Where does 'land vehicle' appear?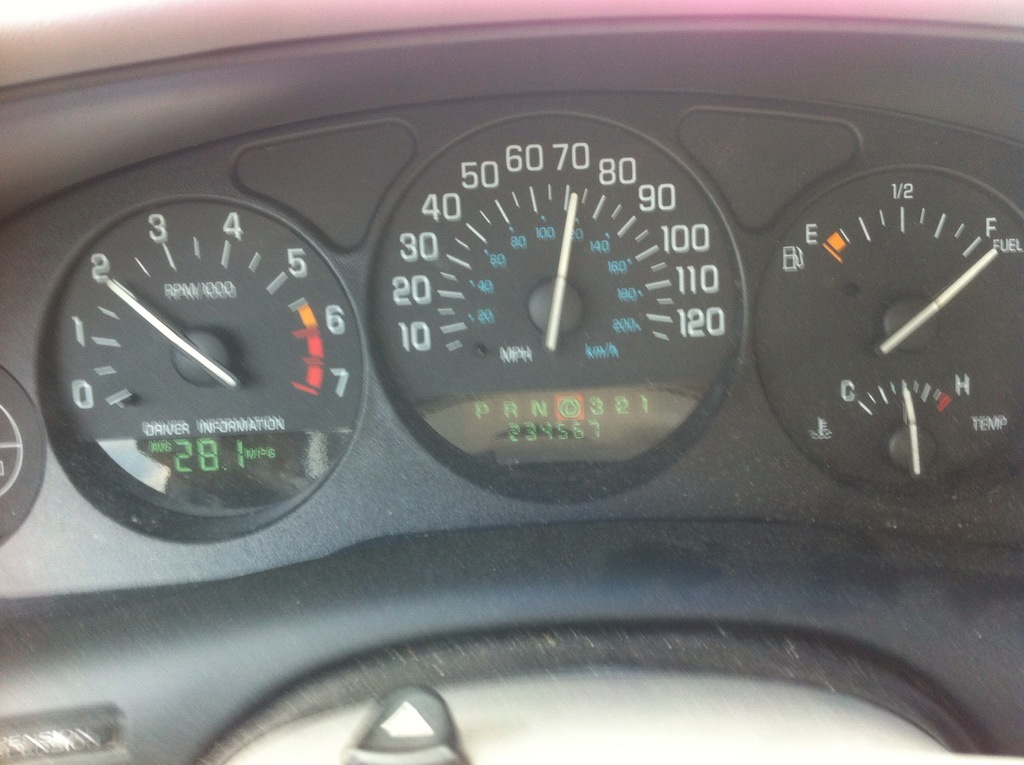
Appears at crop(0, 0, 1023, 764).
